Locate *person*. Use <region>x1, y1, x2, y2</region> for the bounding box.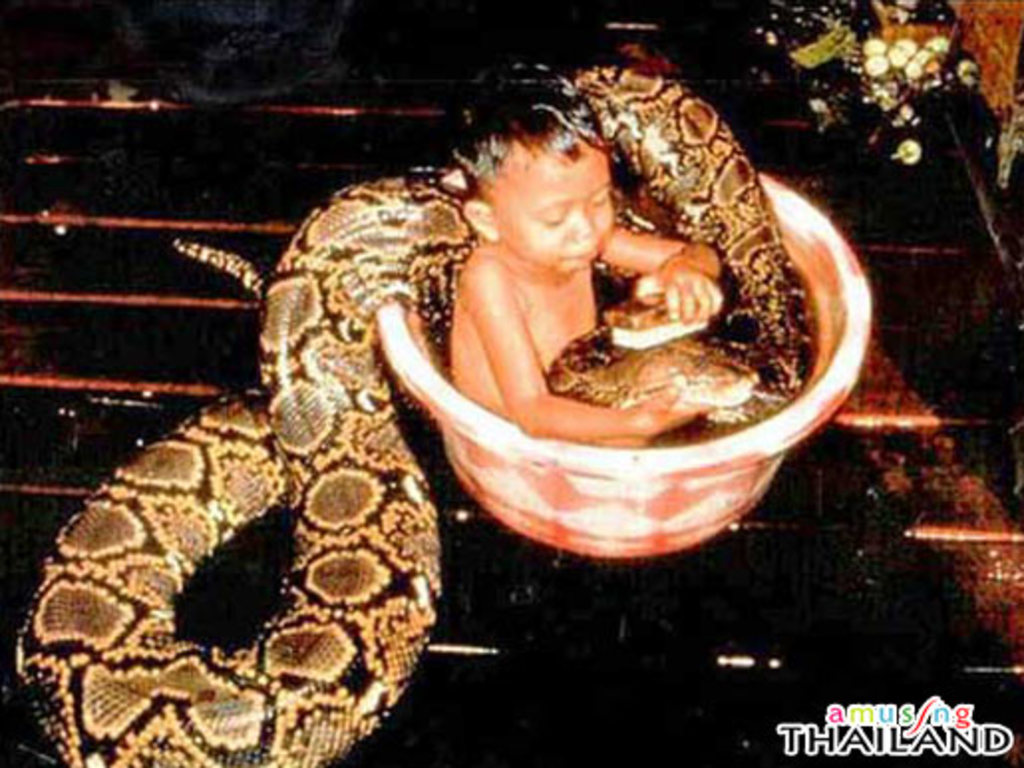
<region>459, 58, 710, 446</region>.
